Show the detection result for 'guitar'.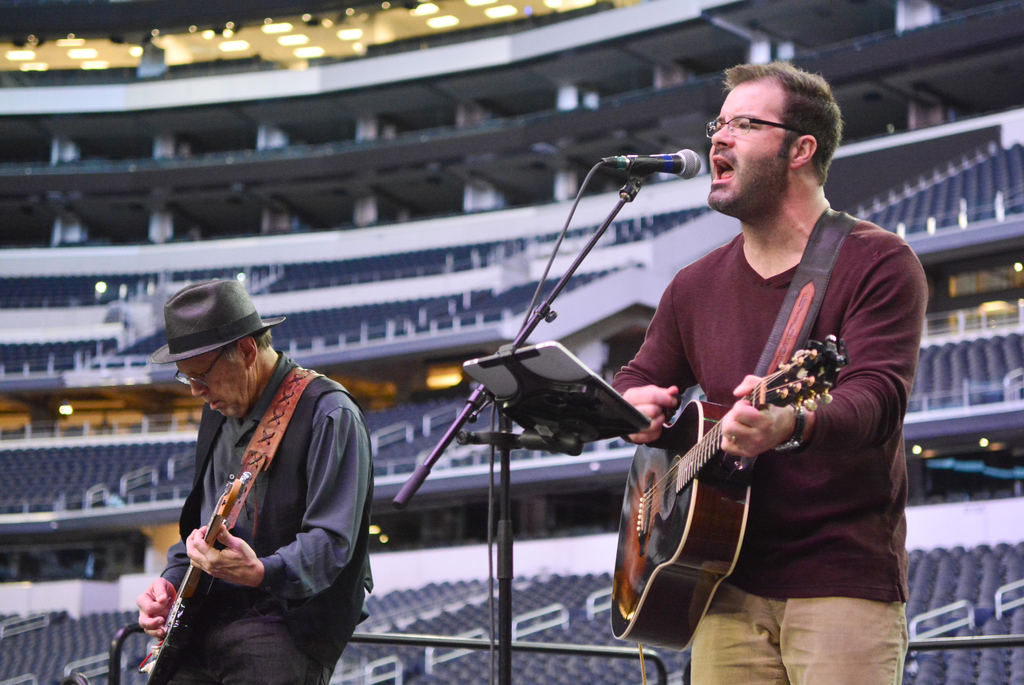
bbox=(140, 467, 247, 684).
